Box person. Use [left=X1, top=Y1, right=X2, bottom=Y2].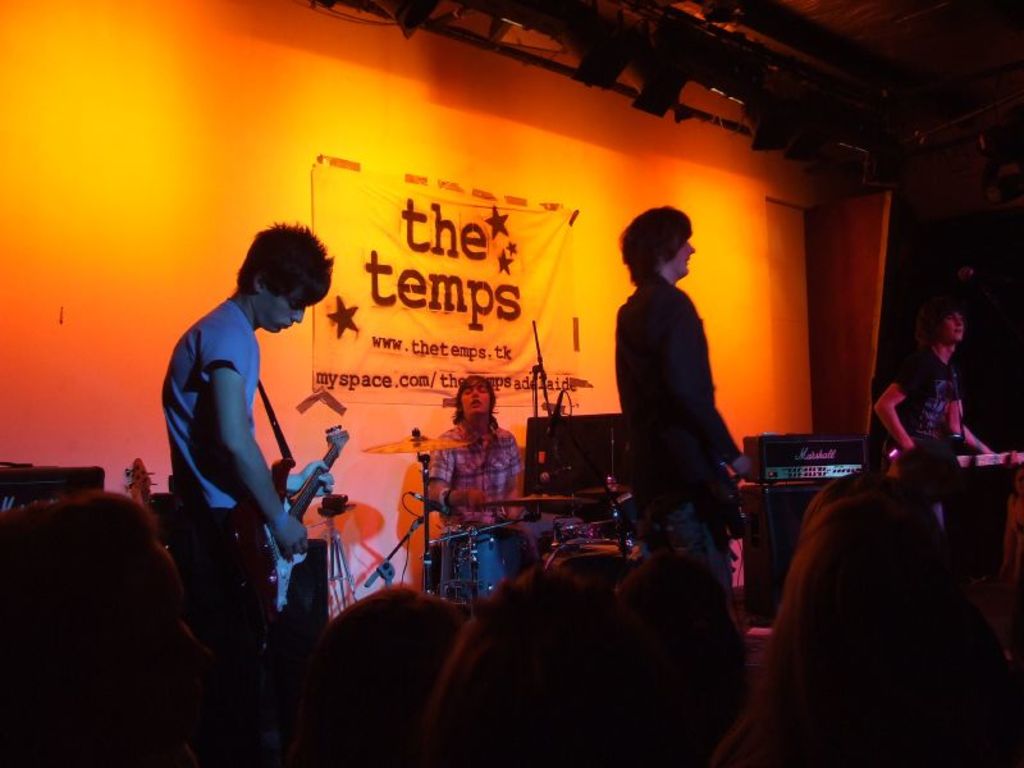
[left=611, top=211, right=753, bottom=637].
